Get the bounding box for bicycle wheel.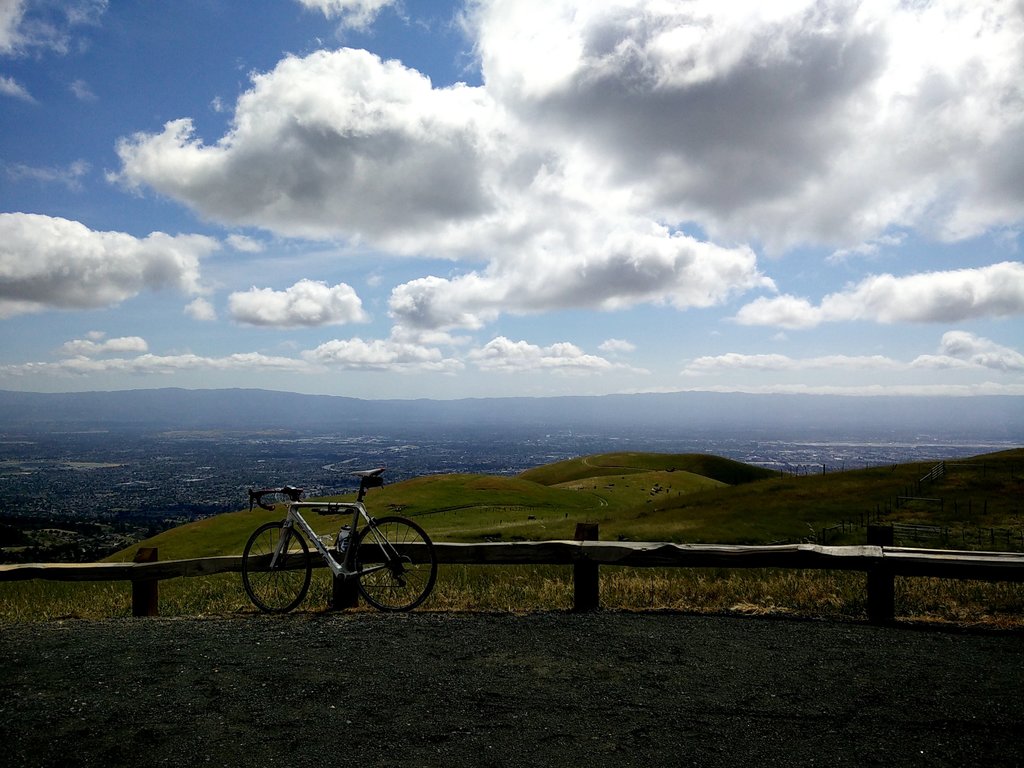
box(358, 511, 428, 612).
